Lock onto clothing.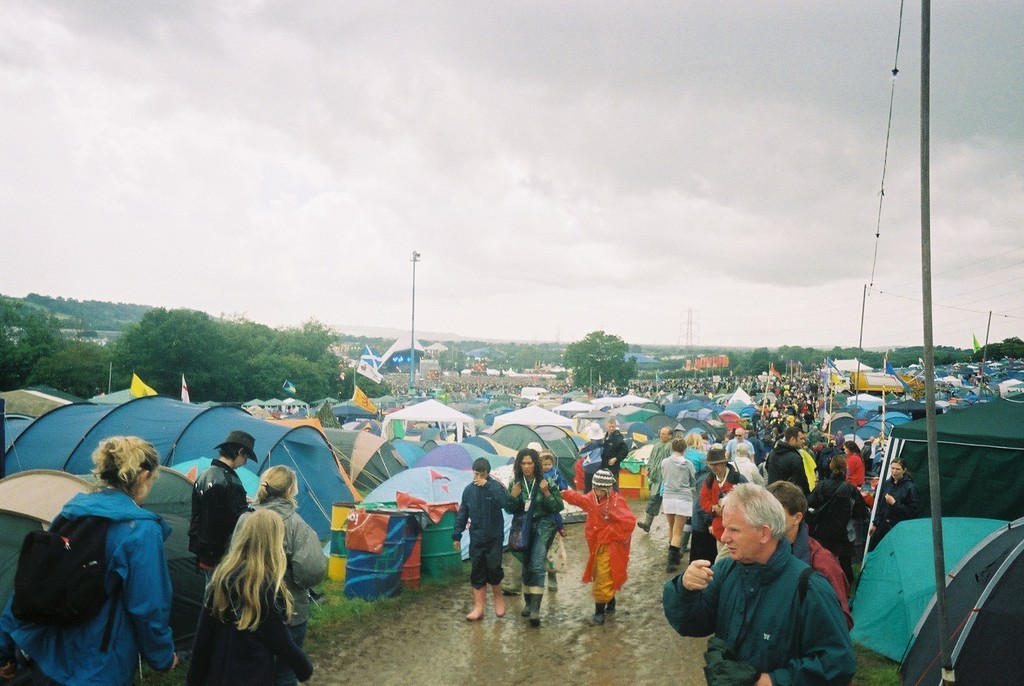
Locked: <box>601,429,625,482</box>.
